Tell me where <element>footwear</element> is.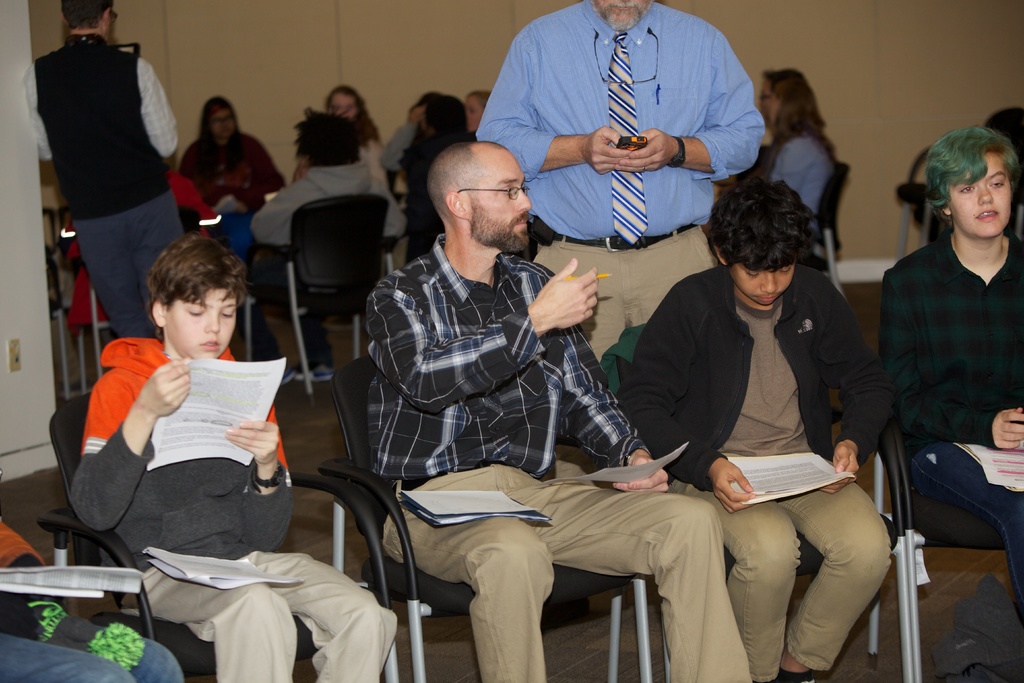
<element>footwear</element> is at select_region(273, 363, 291, 391).
